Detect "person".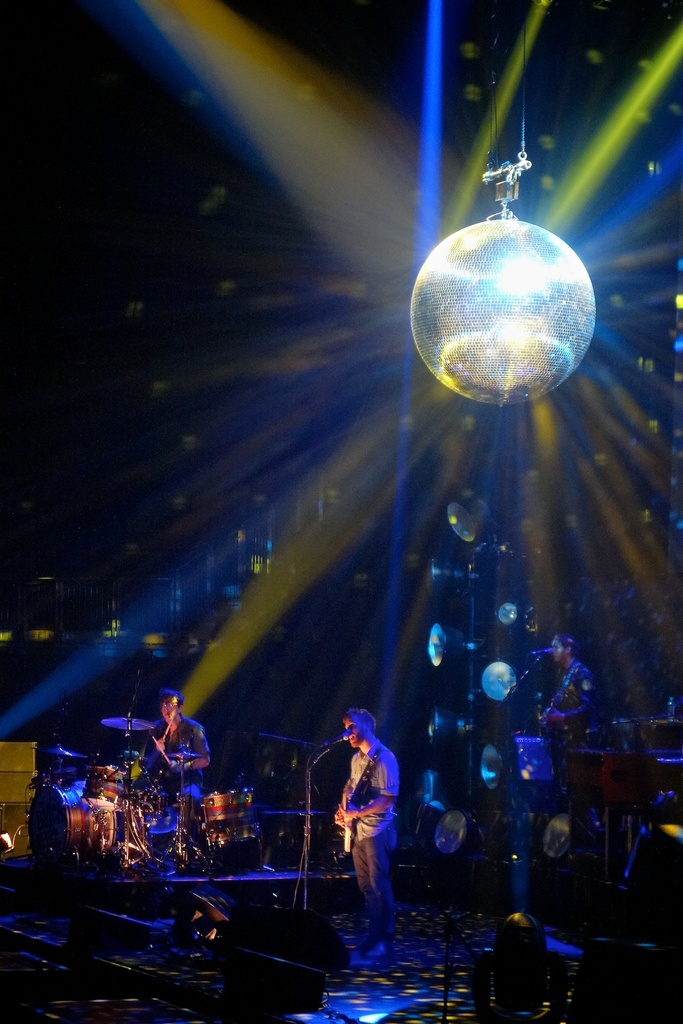
Detected at box(138, 691, 217, 843).
